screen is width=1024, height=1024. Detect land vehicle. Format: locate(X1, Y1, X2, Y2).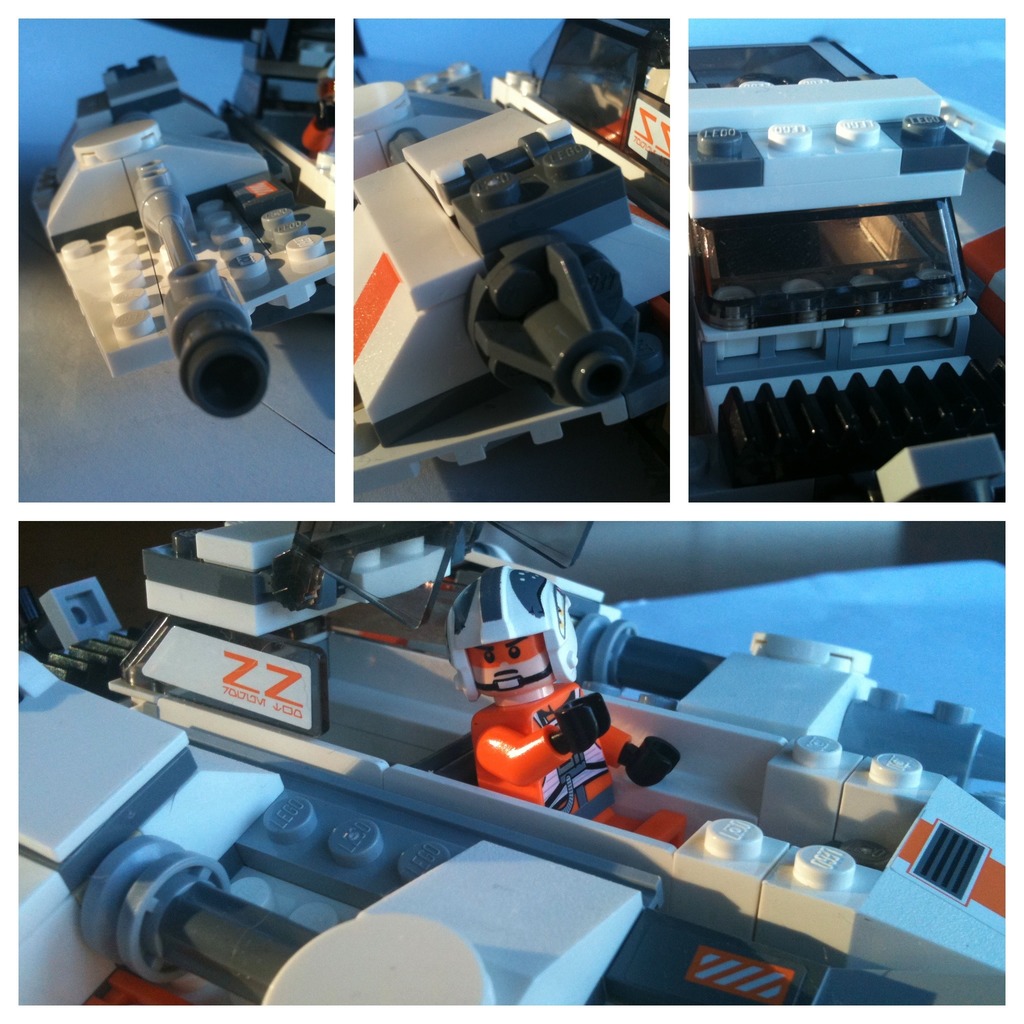
locate(351, 20, 675, 467).
